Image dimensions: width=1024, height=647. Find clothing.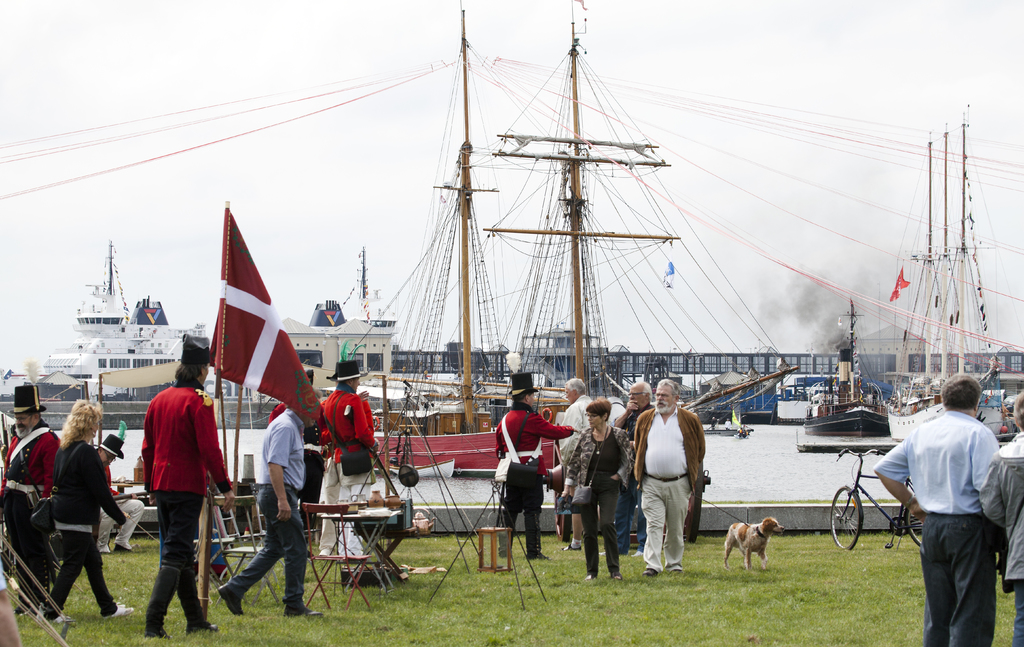
[left=495, top=404, right=574, bottom=560].
